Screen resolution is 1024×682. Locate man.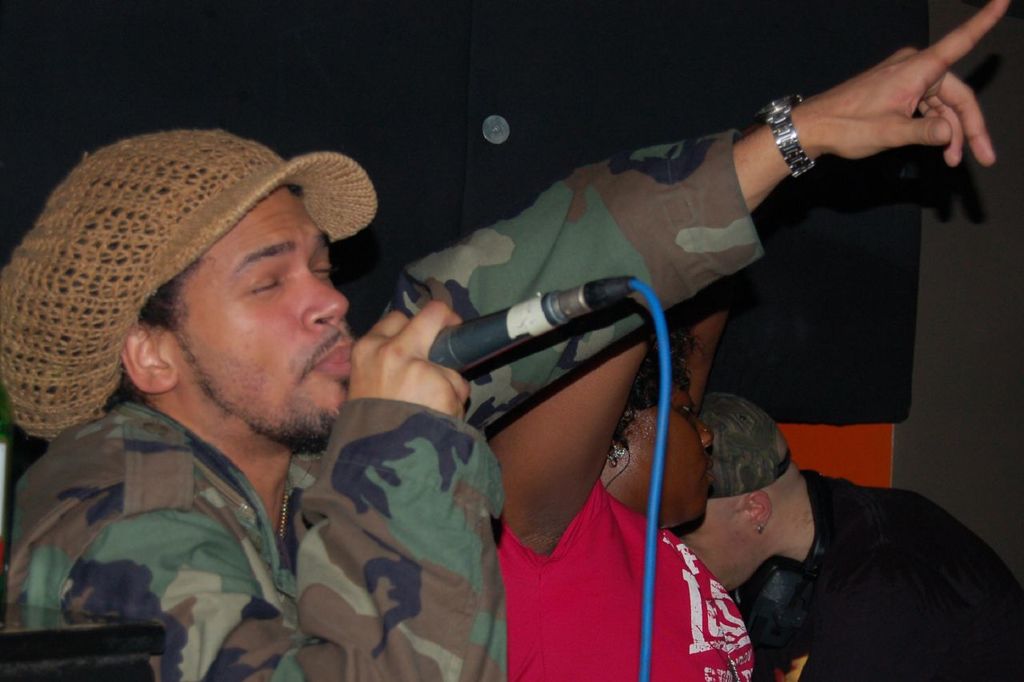
rect(2, 0, 1023, 681).
